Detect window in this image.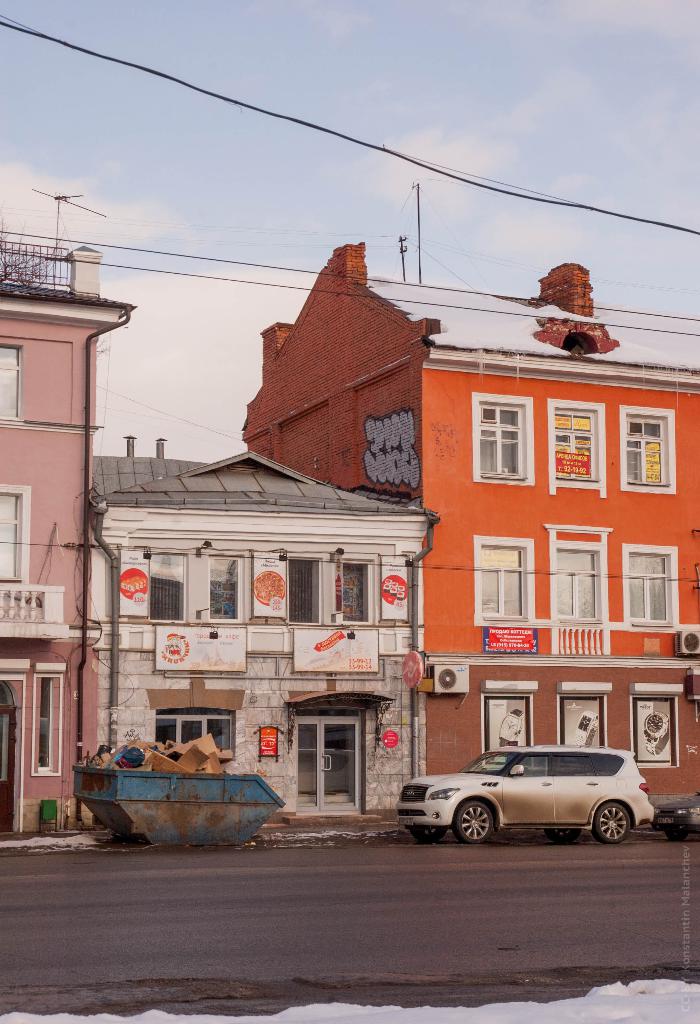
Detection: bbox(619, 417, 668, 483).
